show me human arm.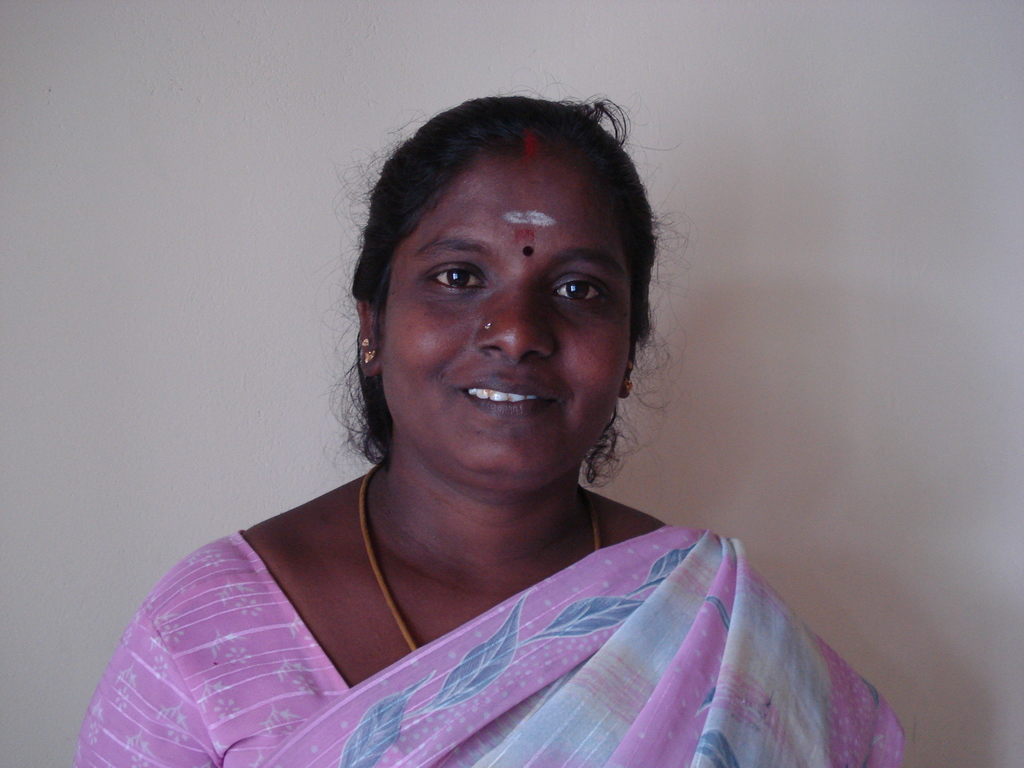
human arm is here: [75,607,218,767].
